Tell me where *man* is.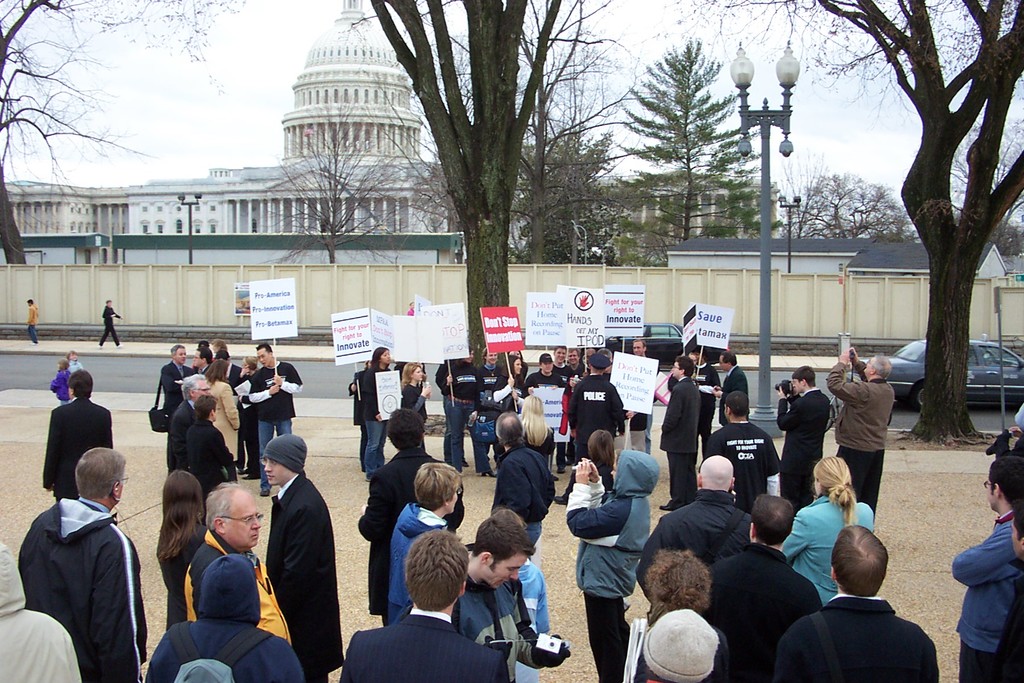
*man* is at pyautogui.locateOnScreen(175, 477, 289, 632).
